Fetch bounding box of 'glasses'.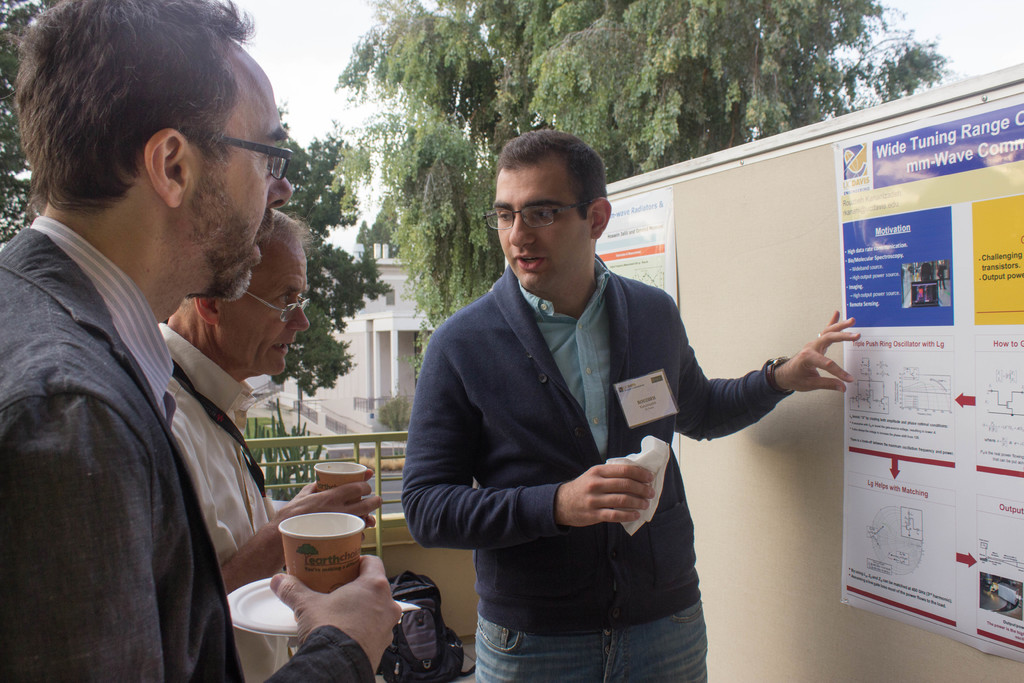
Bbox: box=[243, 291, 309, 325].
